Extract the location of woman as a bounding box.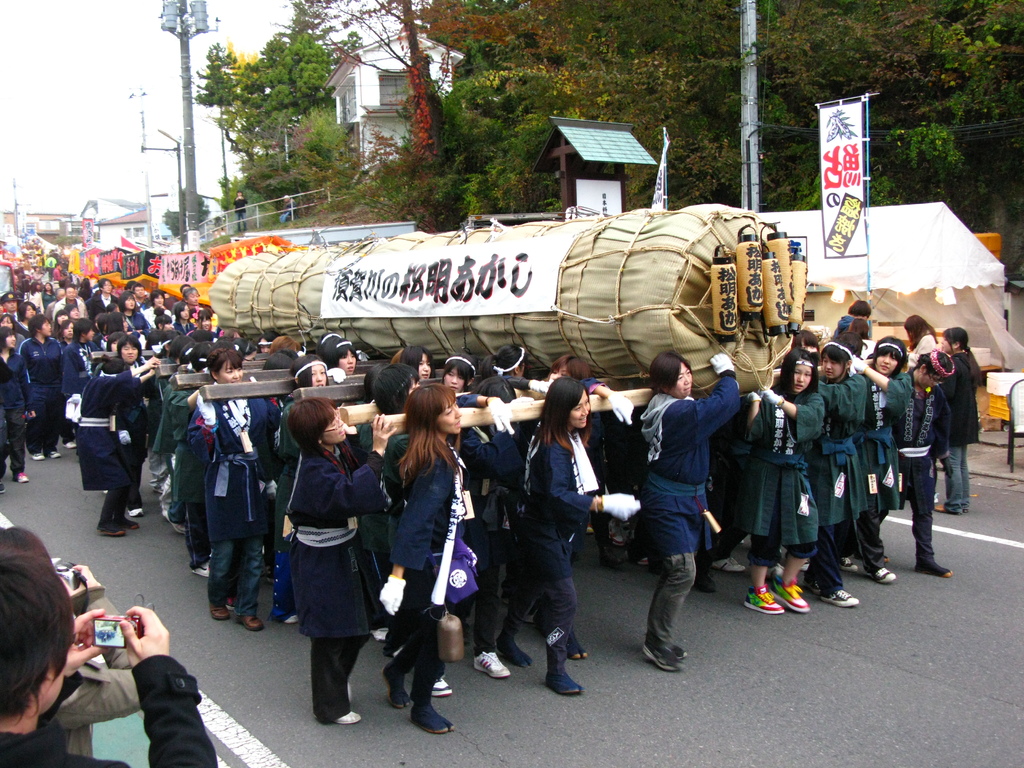
box=[489, 377, 637, 700].
